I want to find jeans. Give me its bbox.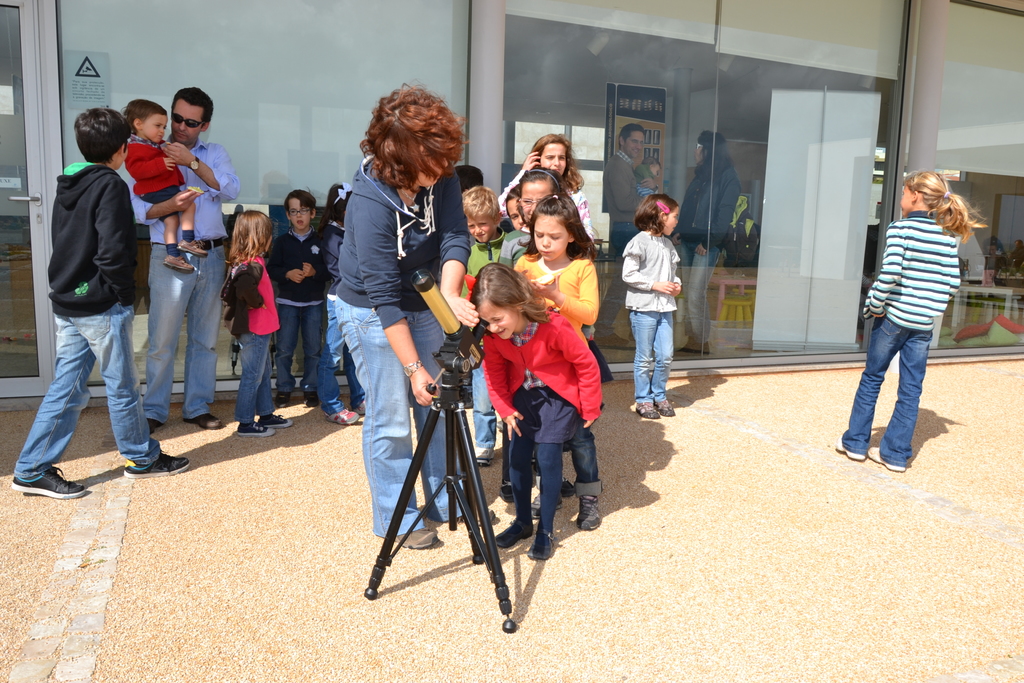
Rect(671, 245, 723, 340).
